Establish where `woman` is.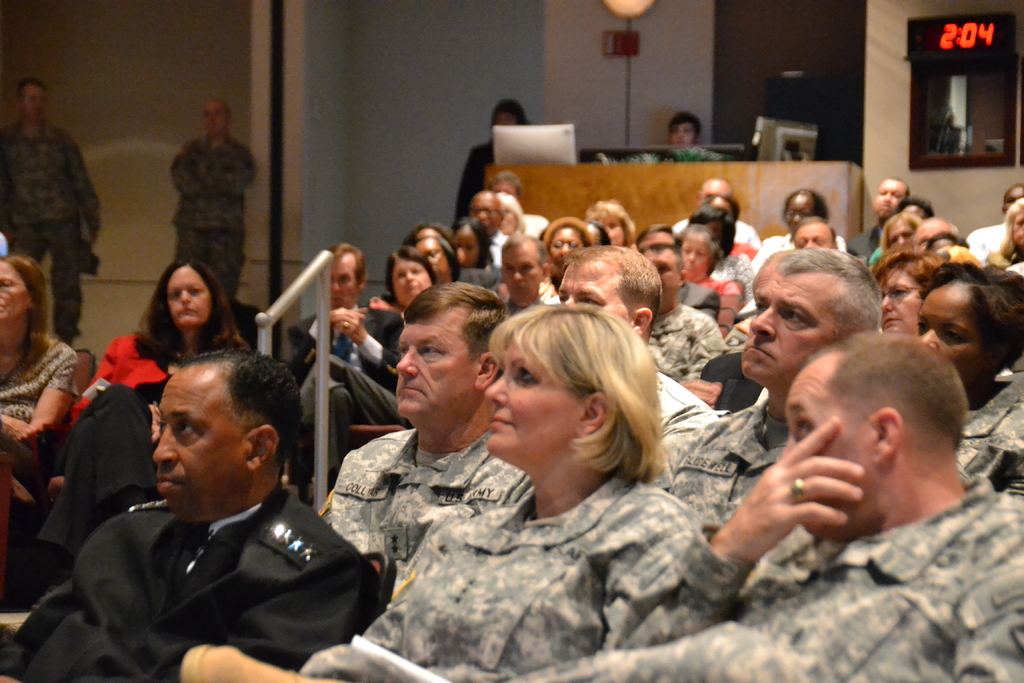
Established at 444, 207, 494, 259.
